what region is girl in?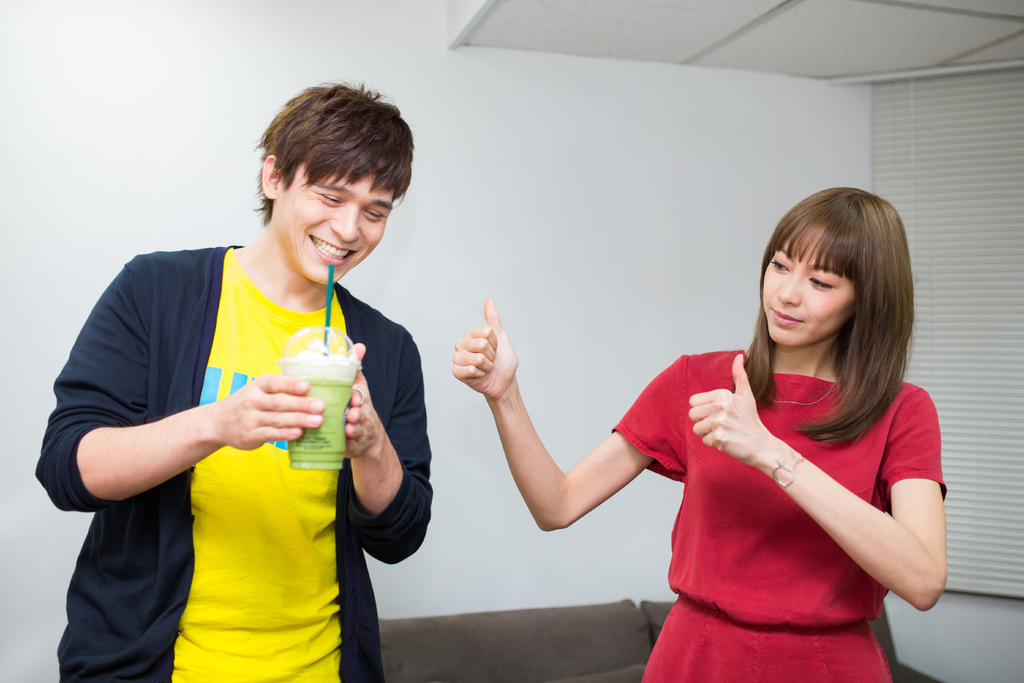
x1=450 y1=185 x2=947 y2=679.
